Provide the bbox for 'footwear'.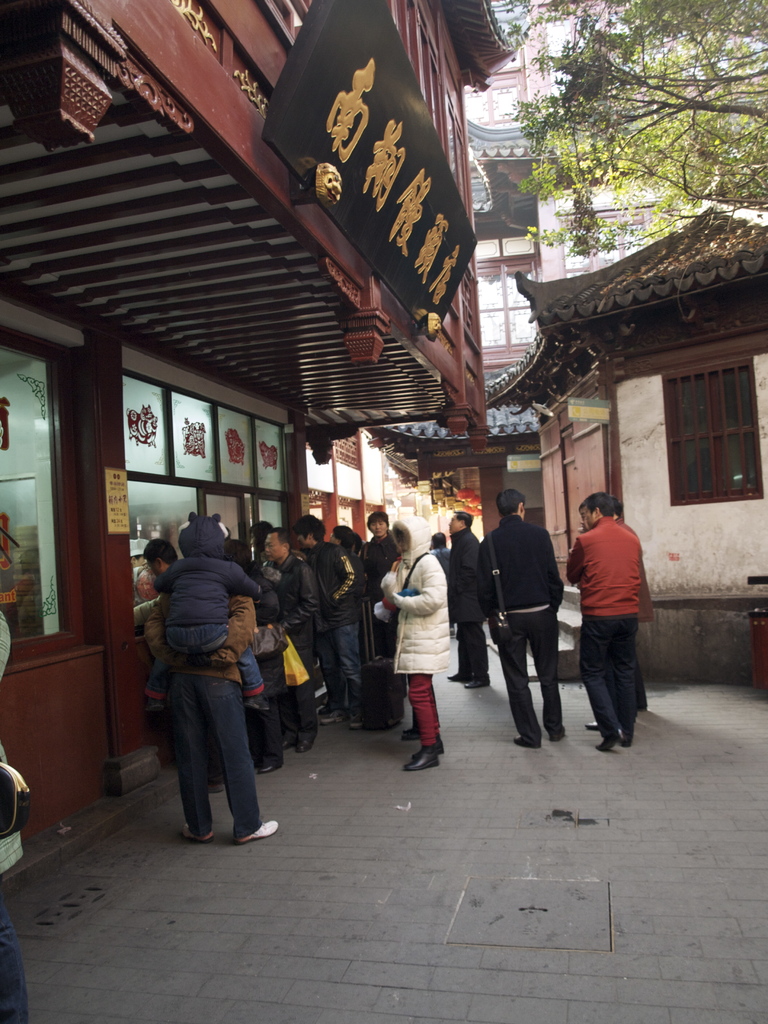
region(584, 719, 600, 731).
